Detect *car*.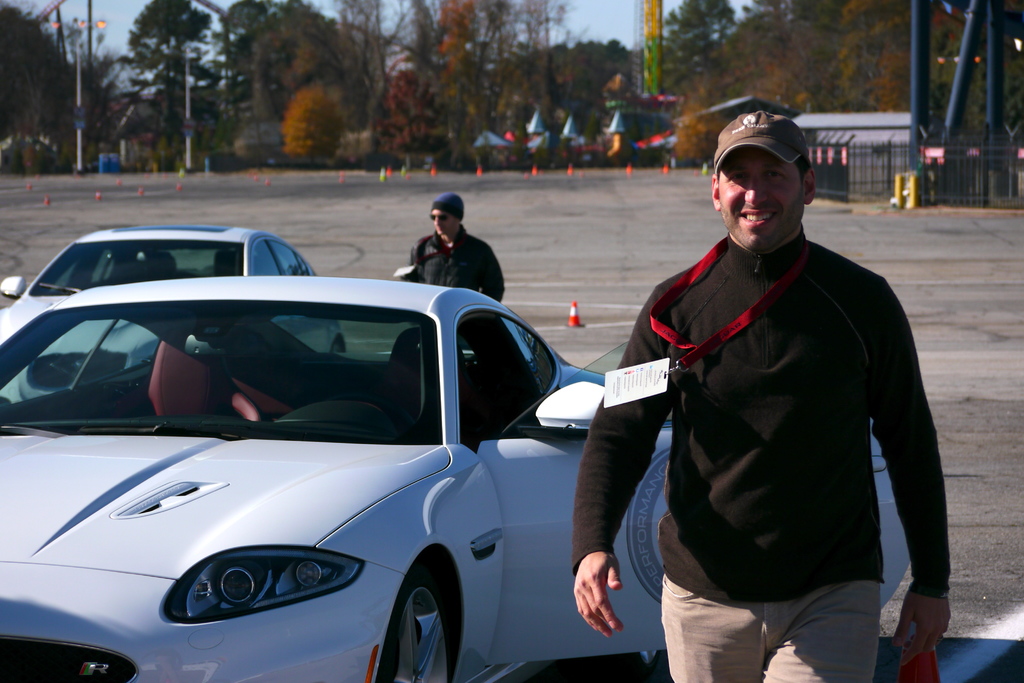
Detected at BBox(0, 275, 913, 682).
